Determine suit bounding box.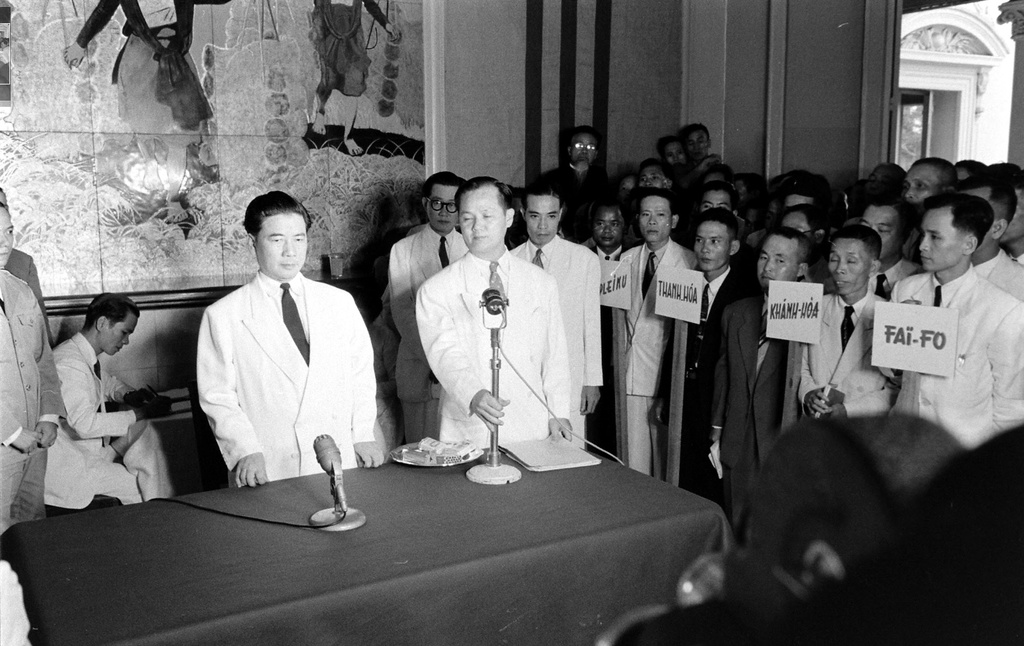
Determined: rect(4, 246, 54, 356).
